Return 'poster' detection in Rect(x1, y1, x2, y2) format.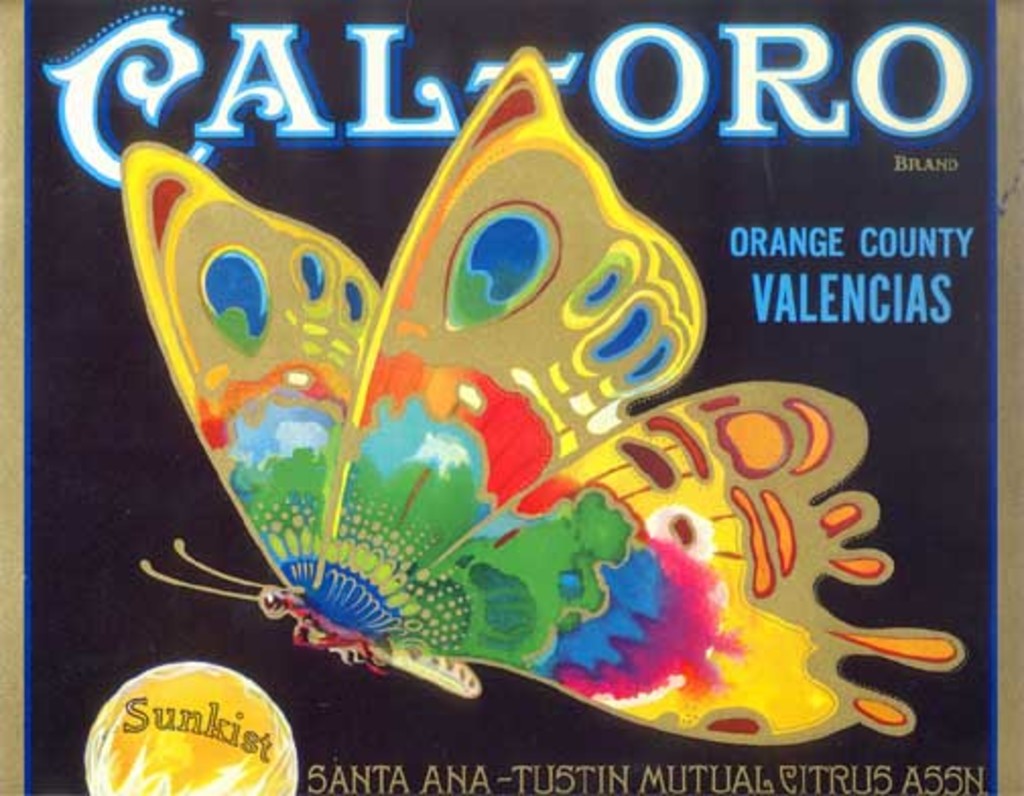
Rect(20, 2, 1000, 794).
